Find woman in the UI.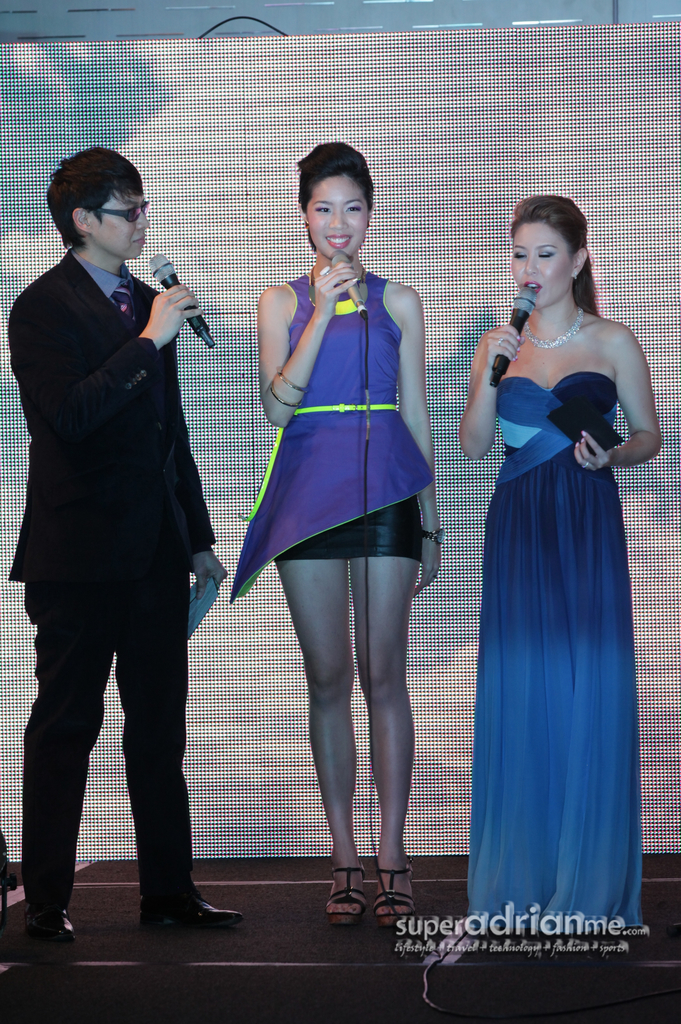
UI element at detection(221, 140, 443, 929).
